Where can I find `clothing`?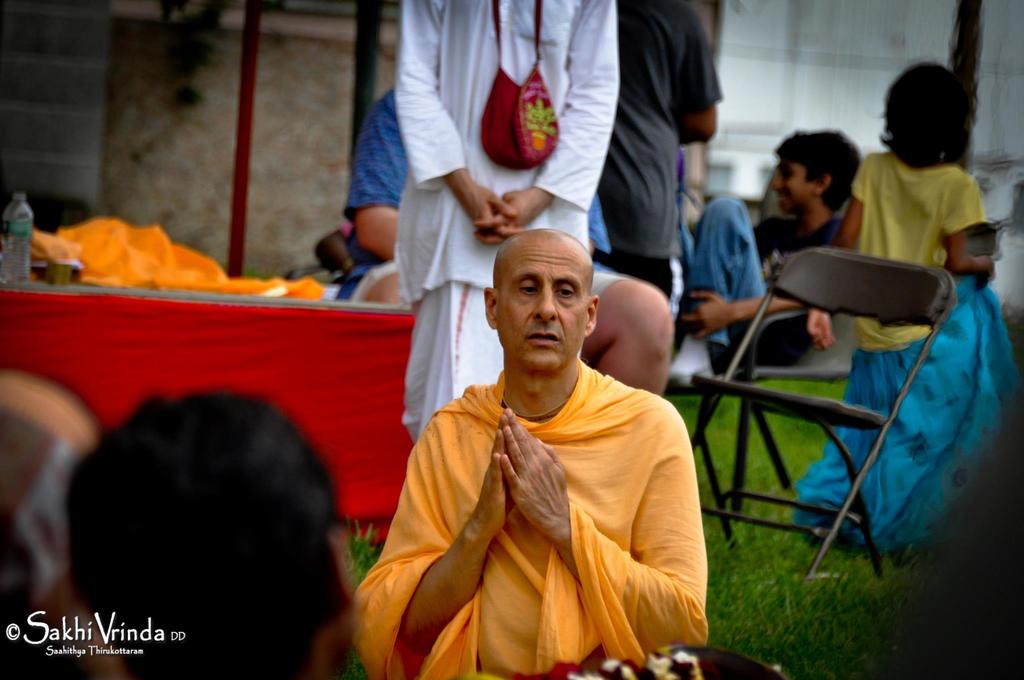
You can find it at 392, 0, 626, 439.
